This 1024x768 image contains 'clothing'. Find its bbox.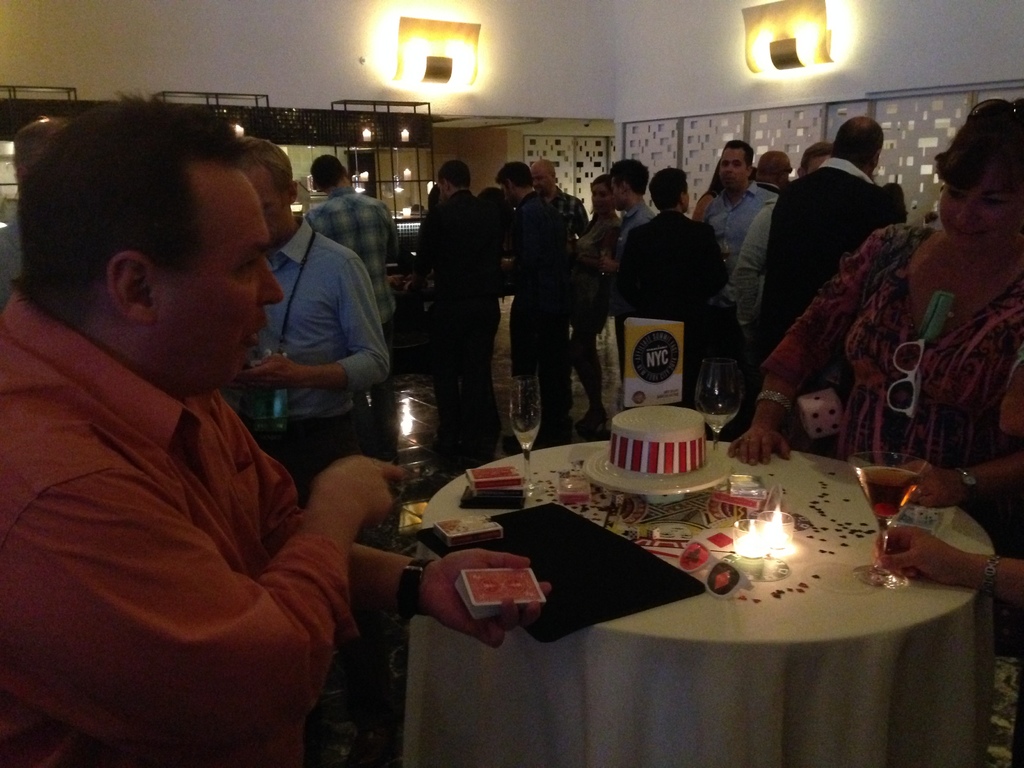
bbox(758, 216, 1023, 559).
